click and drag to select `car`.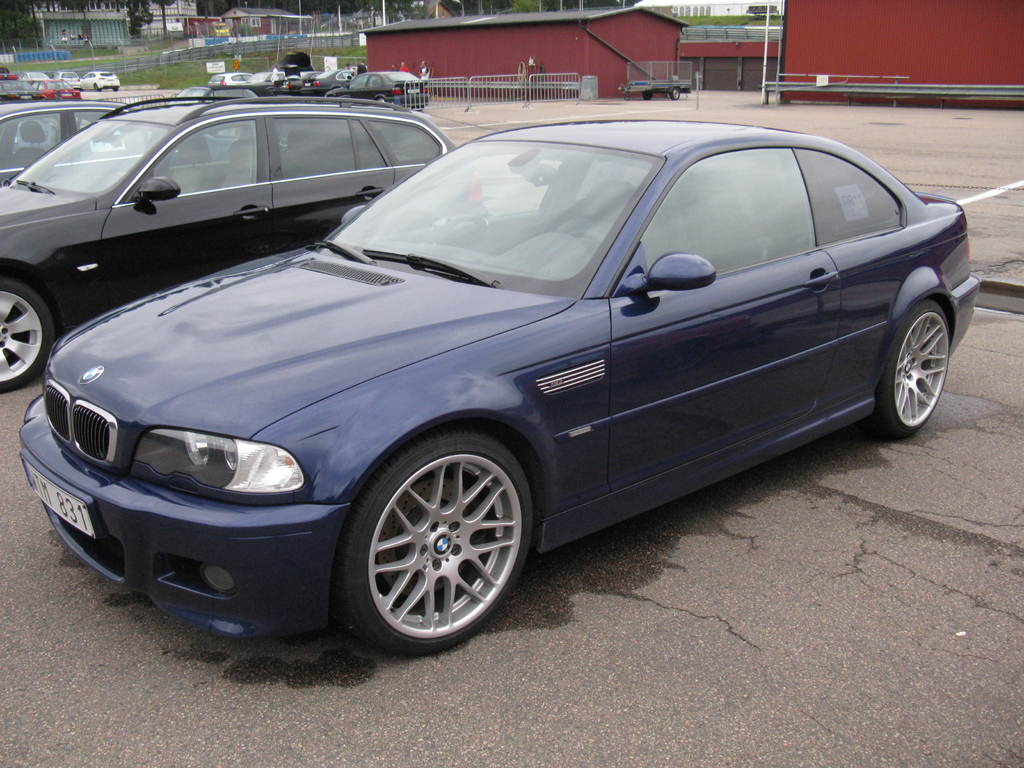
Selection: crop(58, 73, 79, 90).
